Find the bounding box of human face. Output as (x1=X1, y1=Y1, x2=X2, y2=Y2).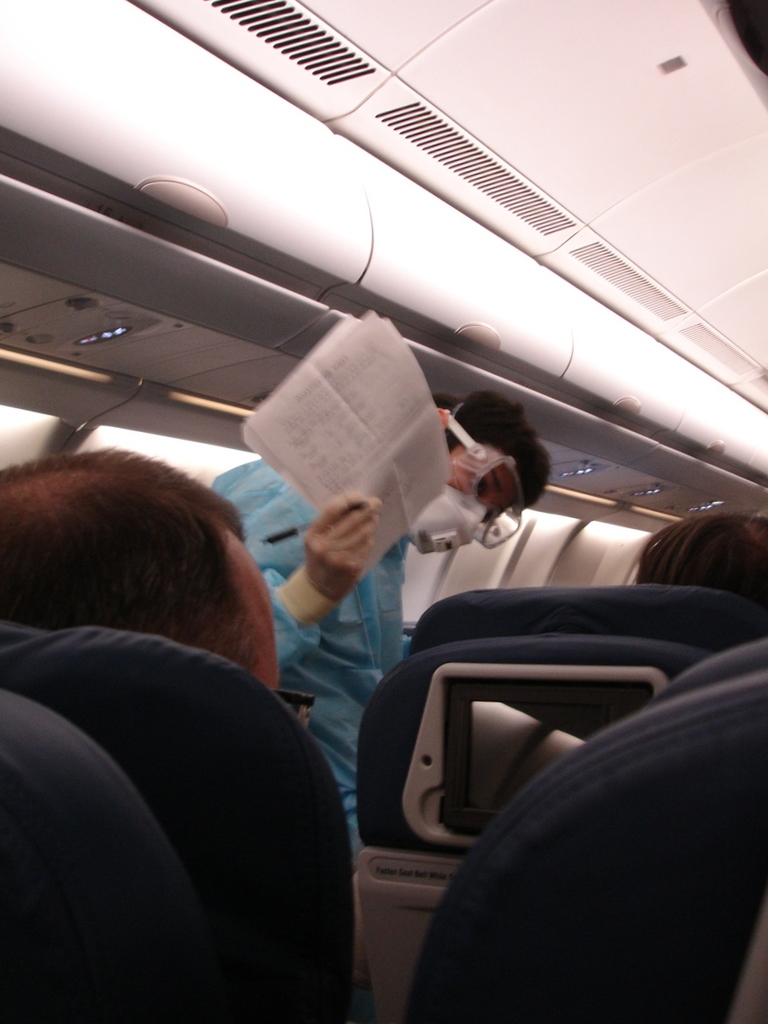
(x1=226, y1=541, x2=278, y2=693).
